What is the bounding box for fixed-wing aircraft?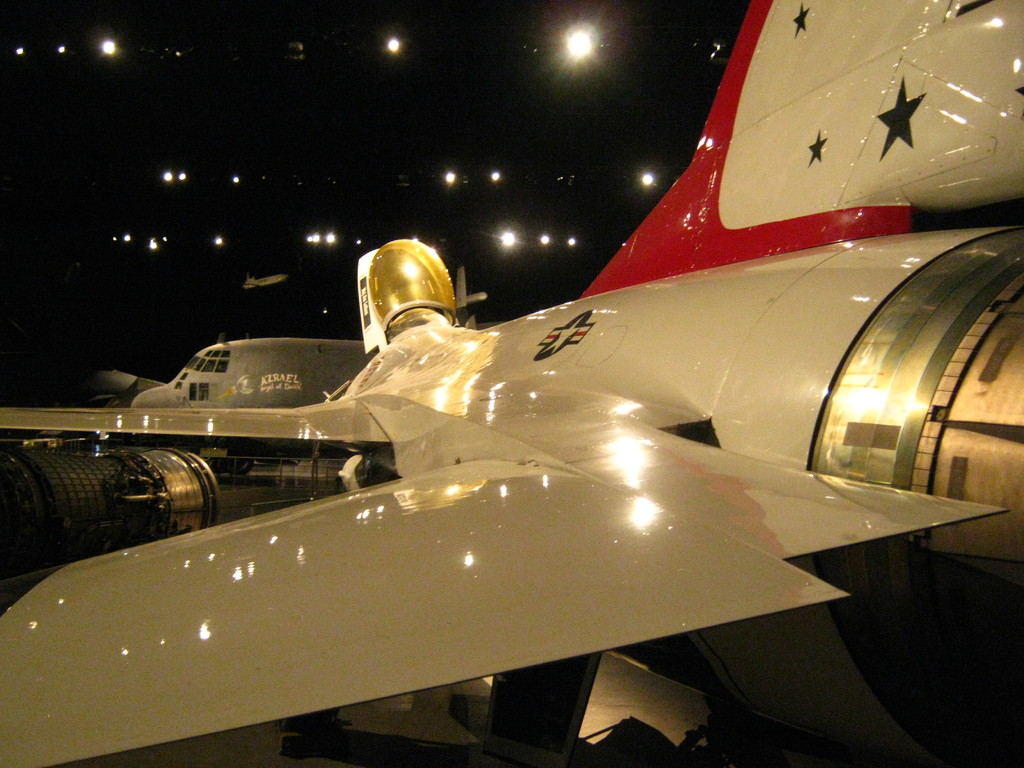
rect(0, 0, 1023, 765).
